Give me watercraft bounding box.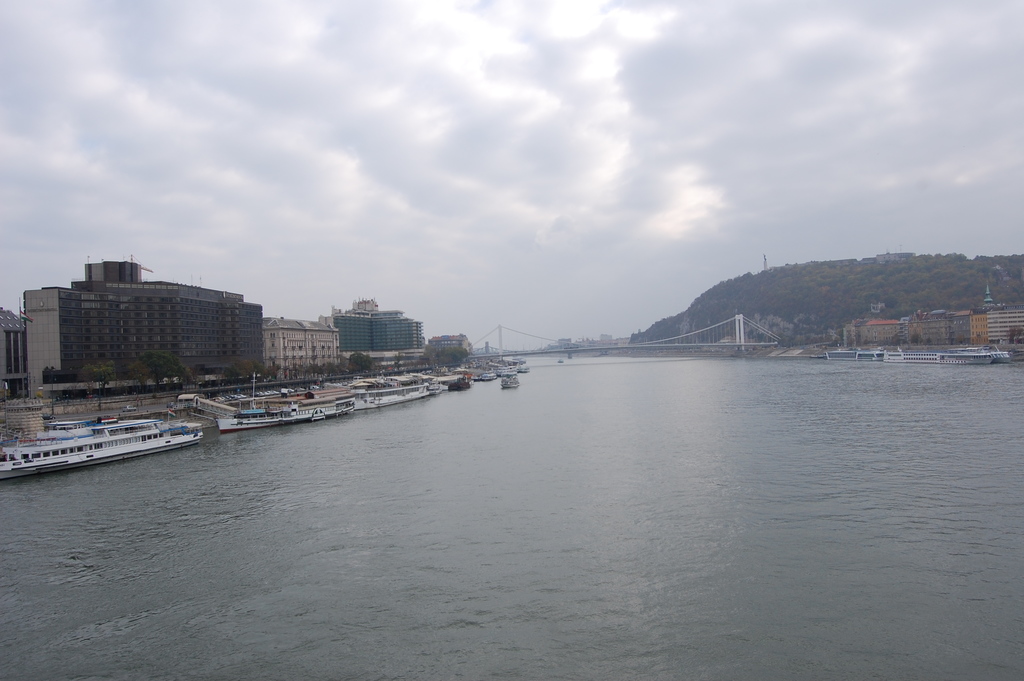
(214, 397, 358, 432).
